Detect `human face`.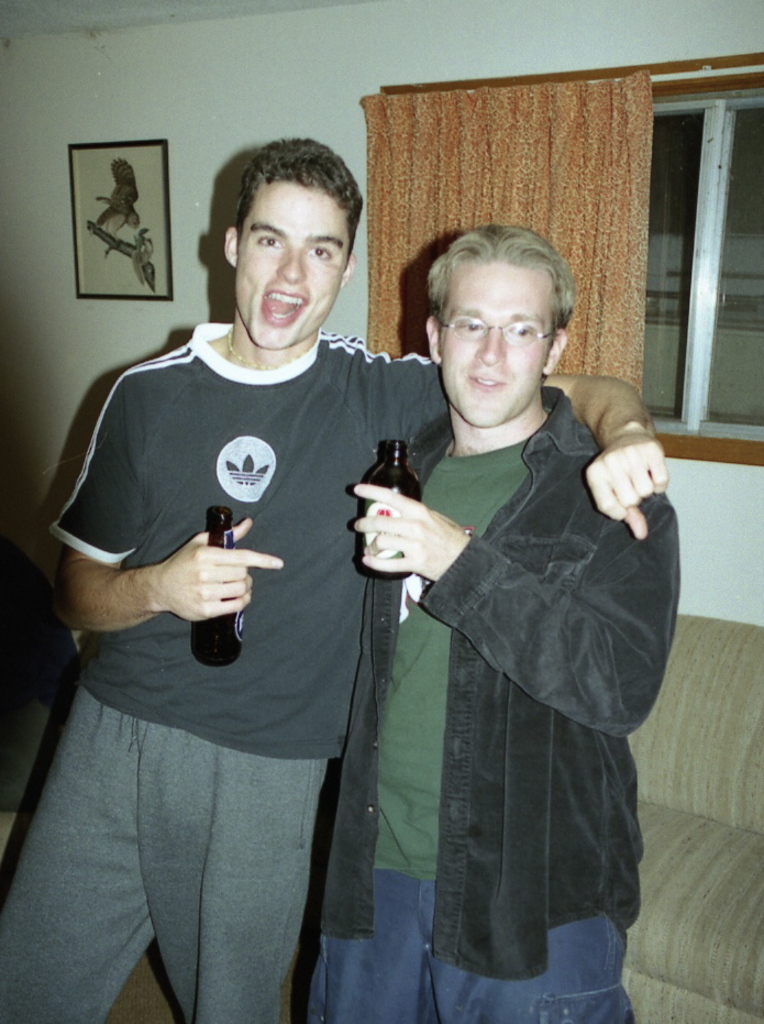
Detected at crop(443, 263, 543, 421).
